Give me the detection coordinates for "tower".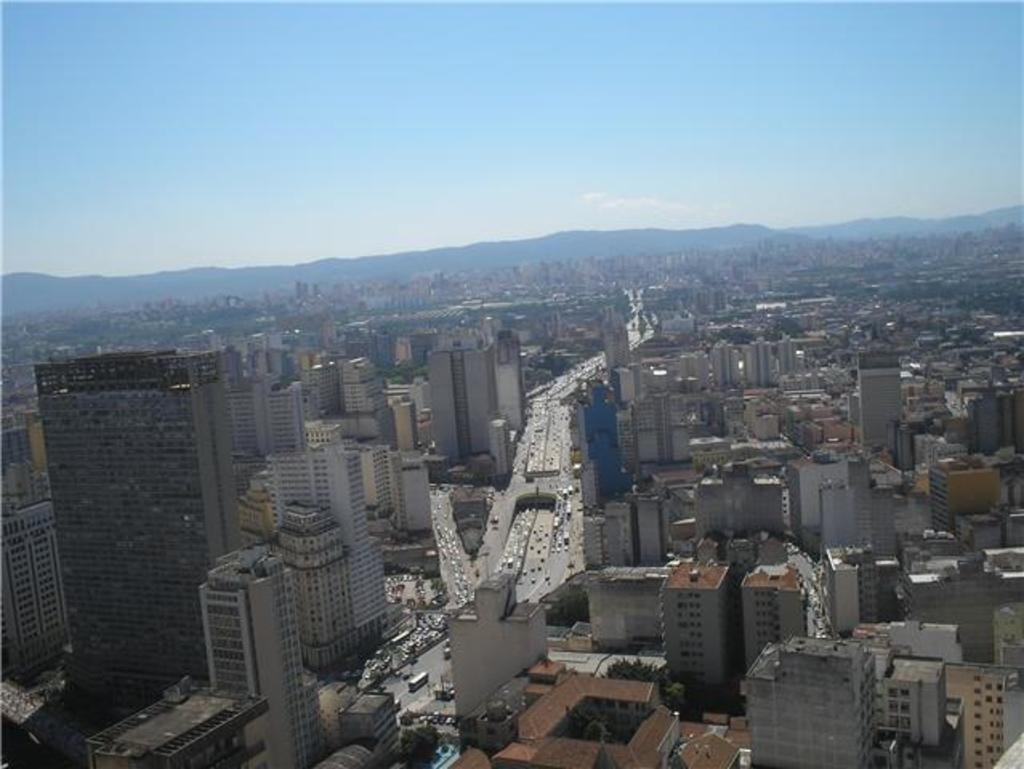
left=274, top=509, right=364, bottom=668.
